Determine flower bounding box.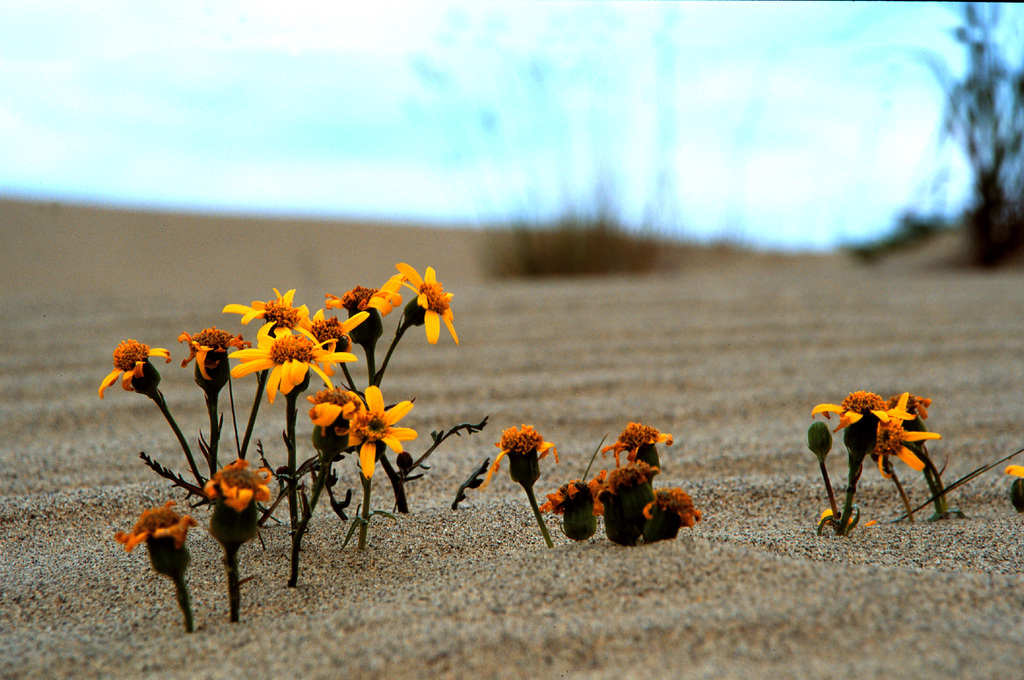
Determined: x1=200 y1=460 x2=273 y2=515.
